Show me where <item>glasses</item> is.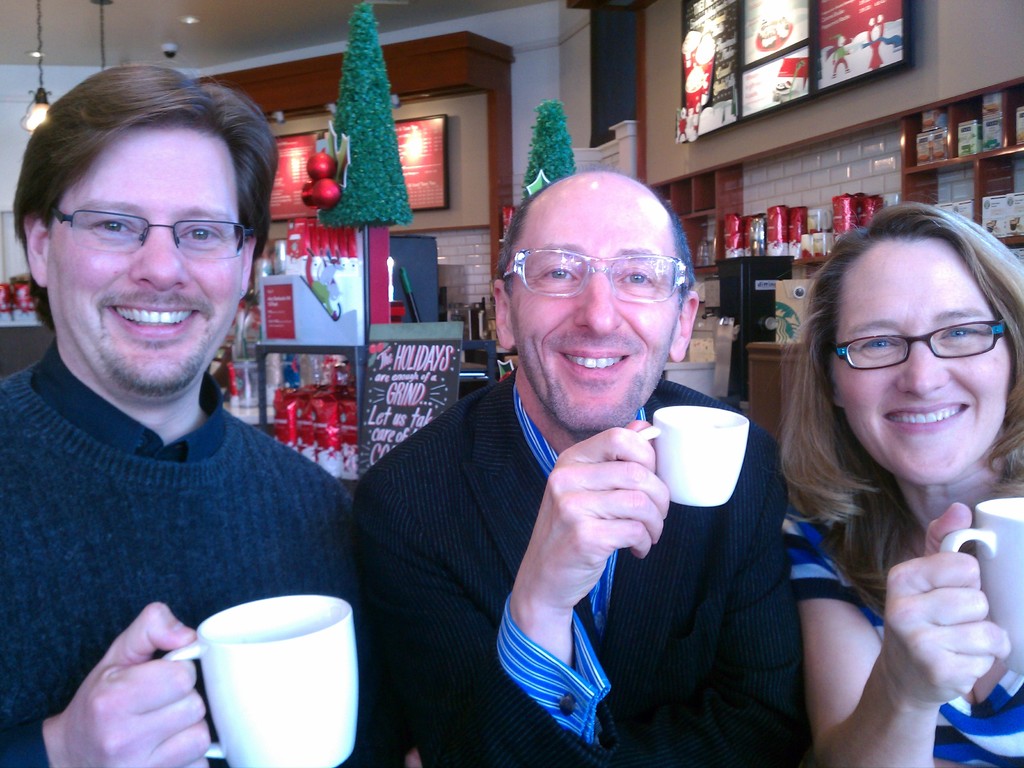
<item>glasses</item> is at 54, 207, 255, 258.
